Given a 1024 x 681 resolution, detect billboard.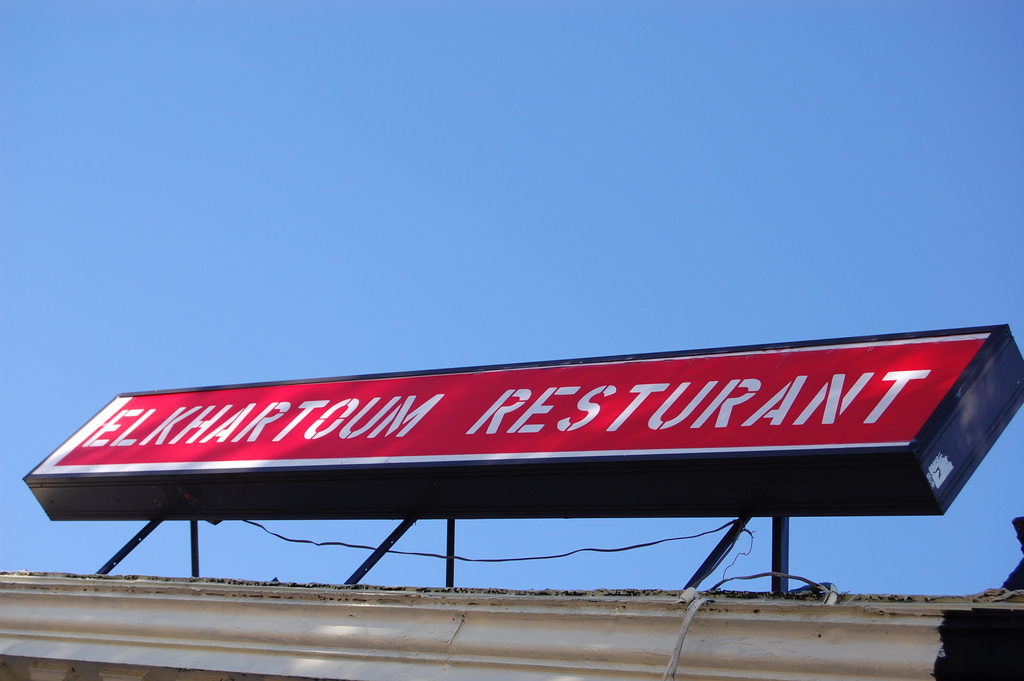
select_region(13, 326, 1023, 568).
